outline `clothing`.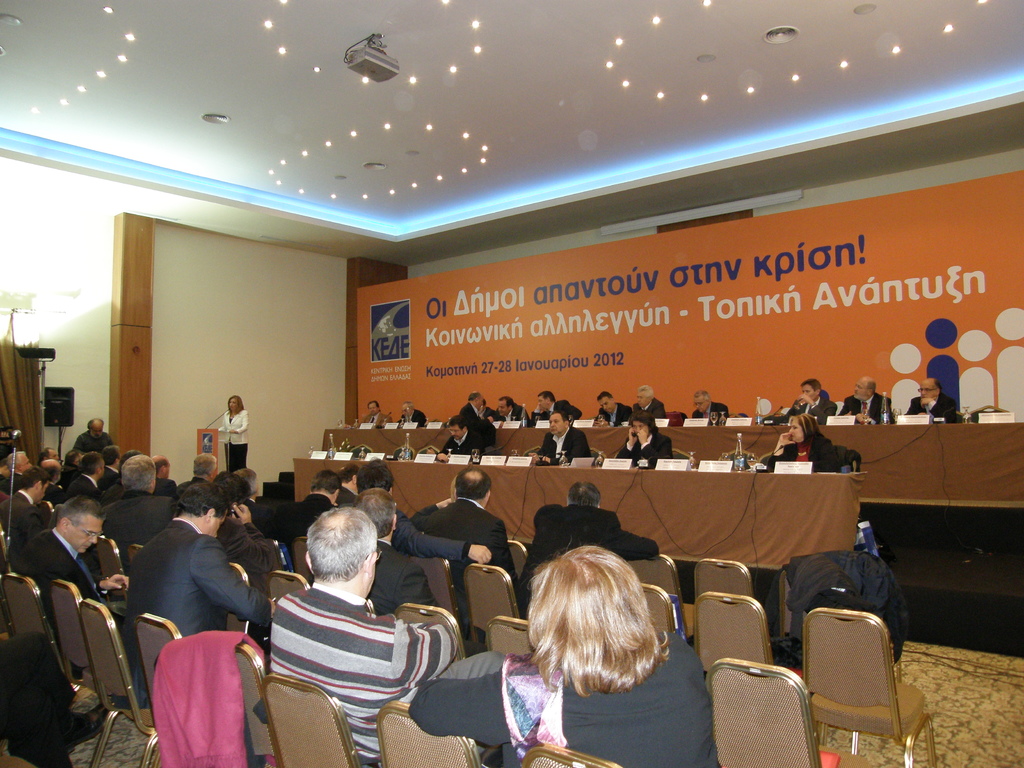
Outline: x1=496 y1=404 x2=531 y2=420.
